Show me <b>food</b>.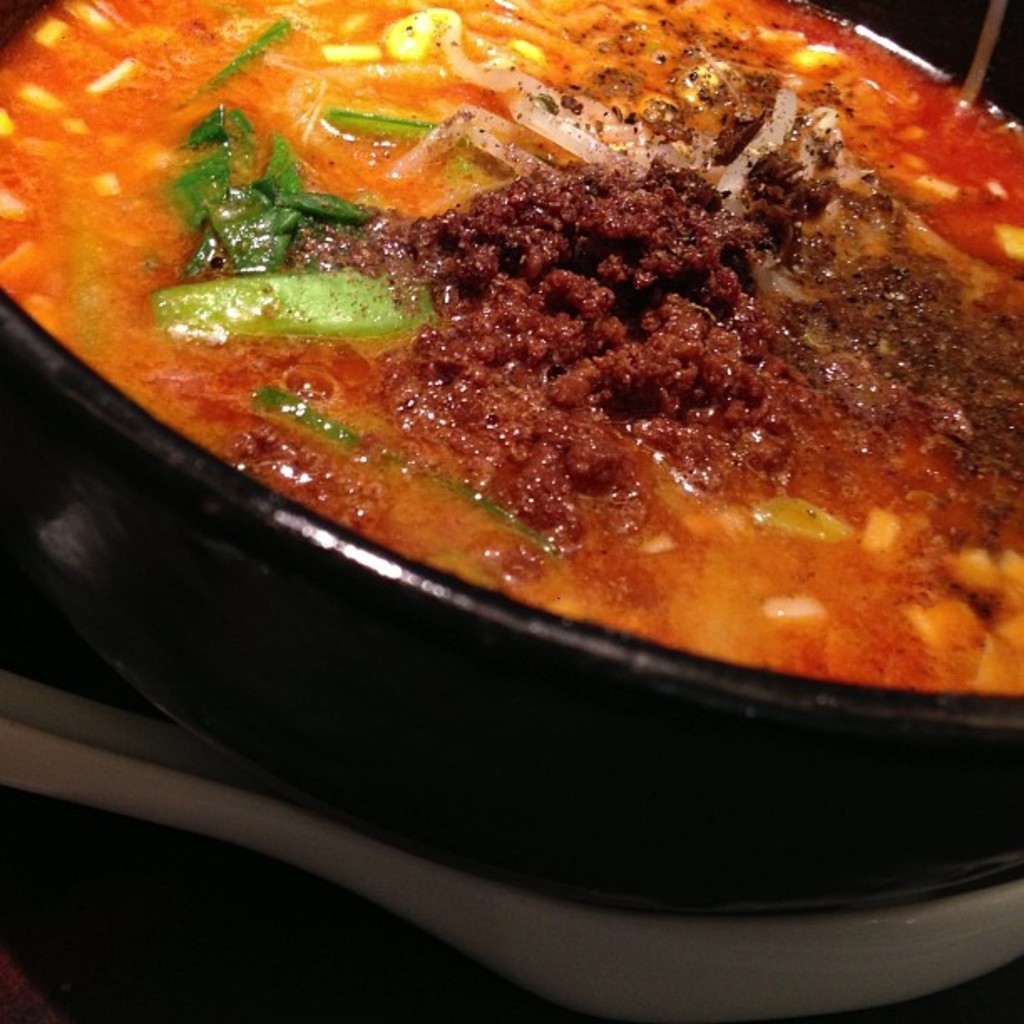
<b>food</b> is here: (left=0, top=0, right=1022, bottom=684).
